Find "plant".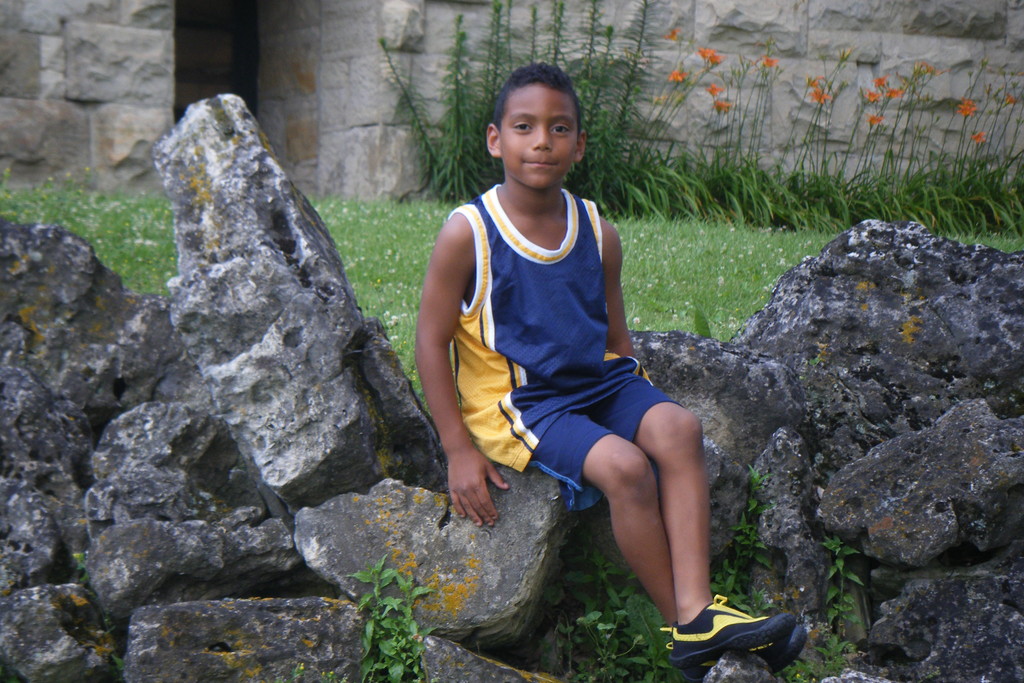
locate(781, 650, 833, 682).
